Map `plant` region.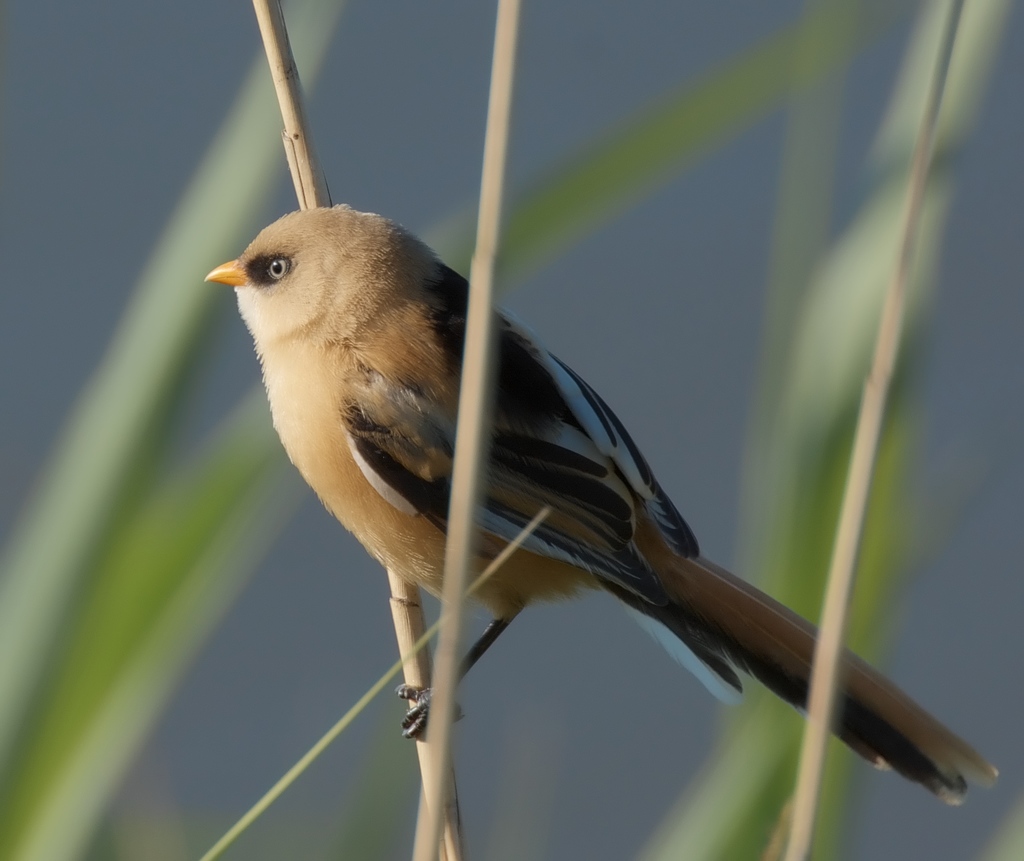
Mapped to l=598, t=0, r=1017, b=860.
